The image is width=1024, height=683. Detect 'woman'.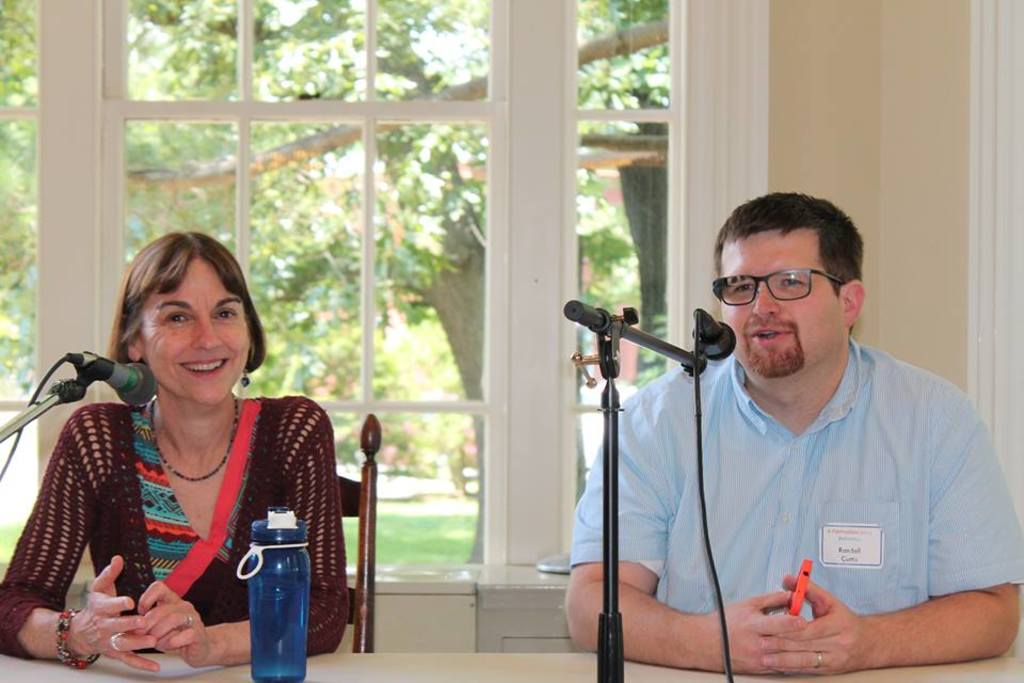
Detection: x1=0, y1=229, x2=354, y2=672.
